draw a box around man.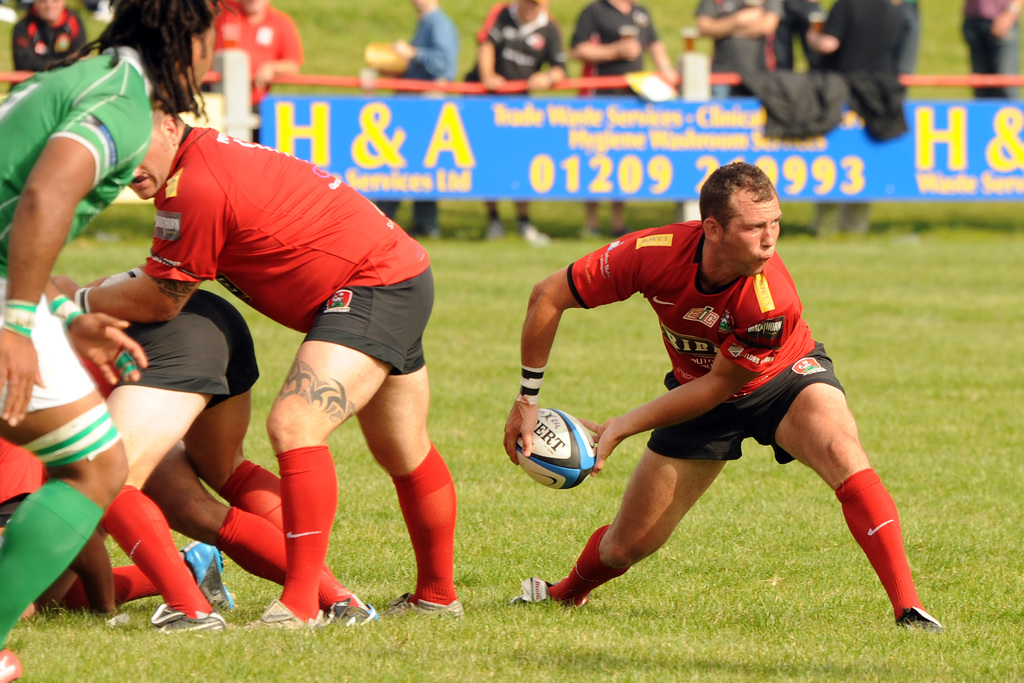
<region>4, 0, 92, 94</region>.
